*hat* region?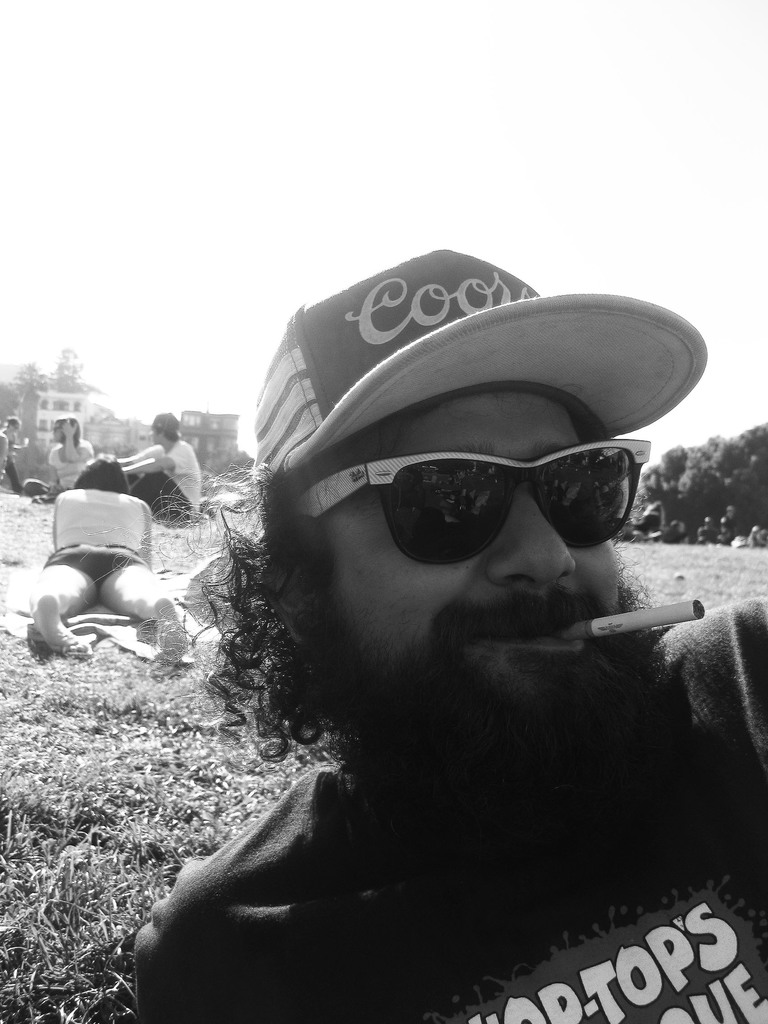
region(140, 410, 182, 435)
